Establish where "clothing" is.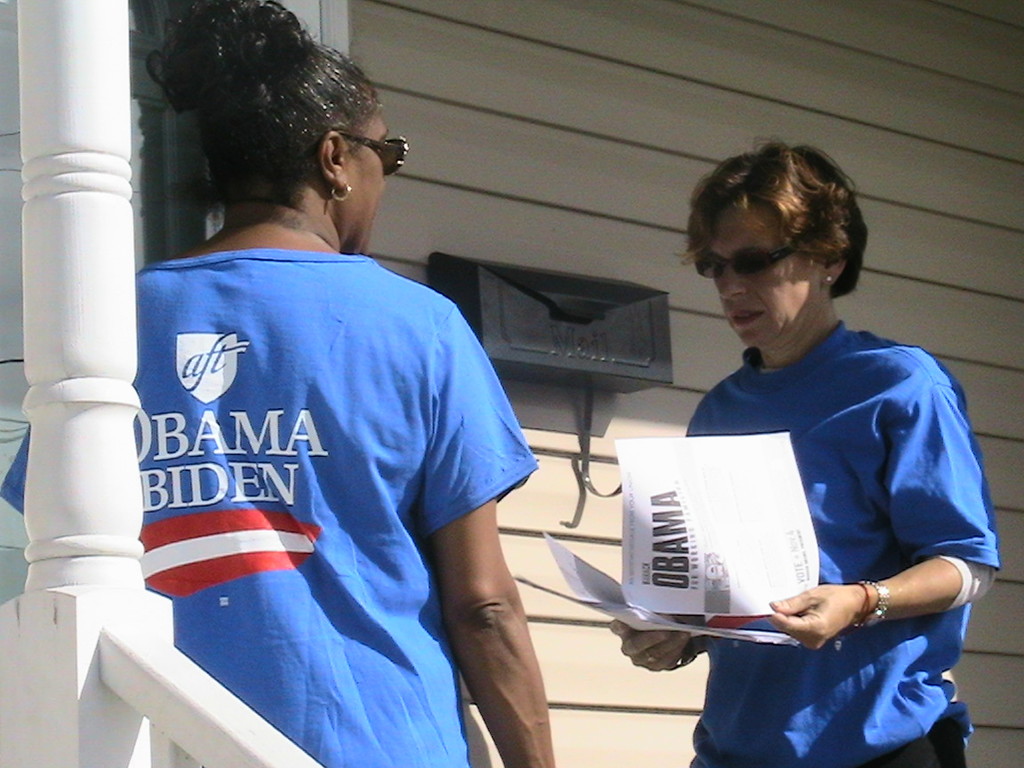
Established at <bbox>661, 260, 990, 740</bbox>.
